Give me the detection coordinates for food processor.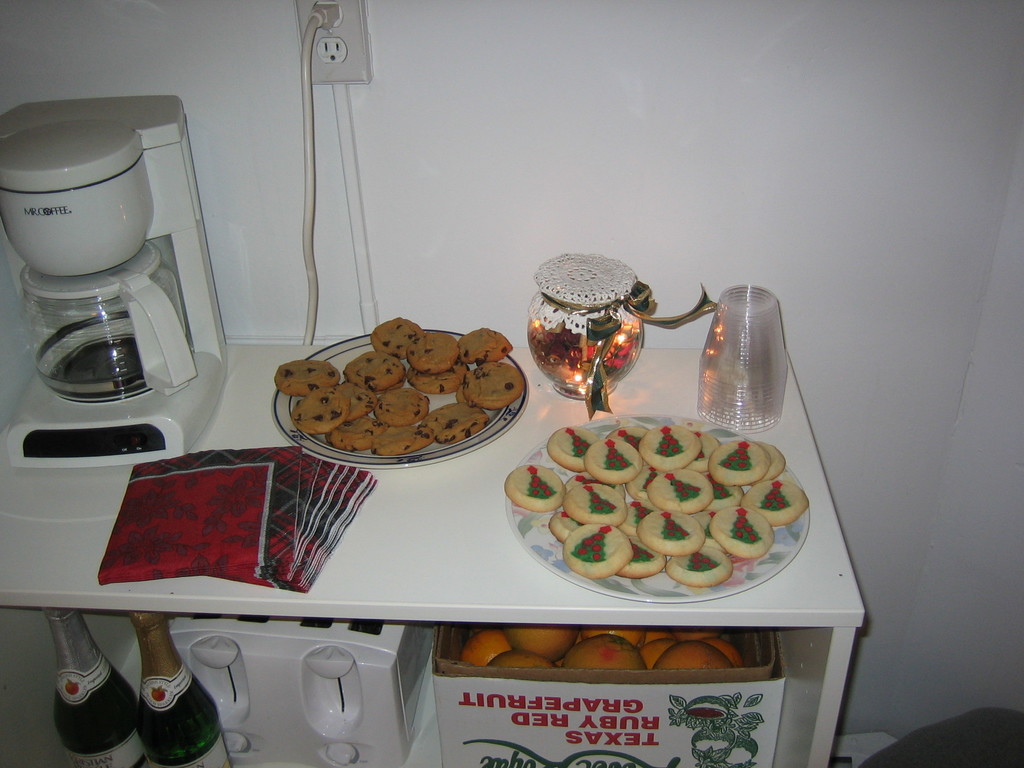
select_region(165, 612, 435, 767).
